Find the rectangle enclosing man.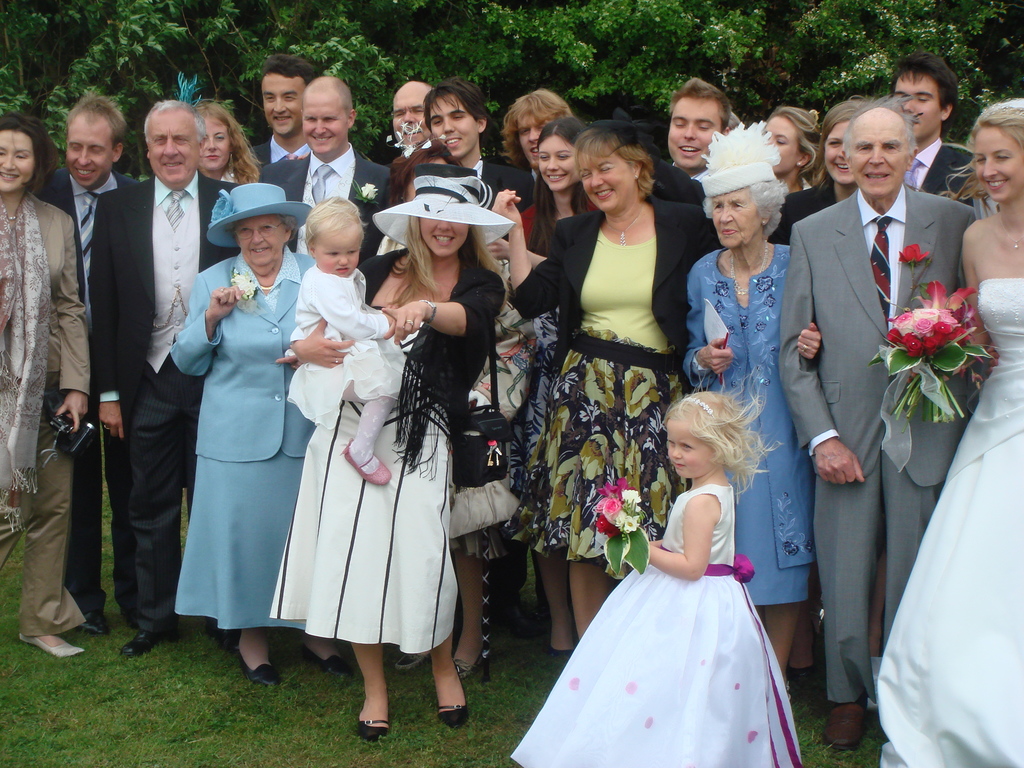
box=[424, 94, 532, 221].
